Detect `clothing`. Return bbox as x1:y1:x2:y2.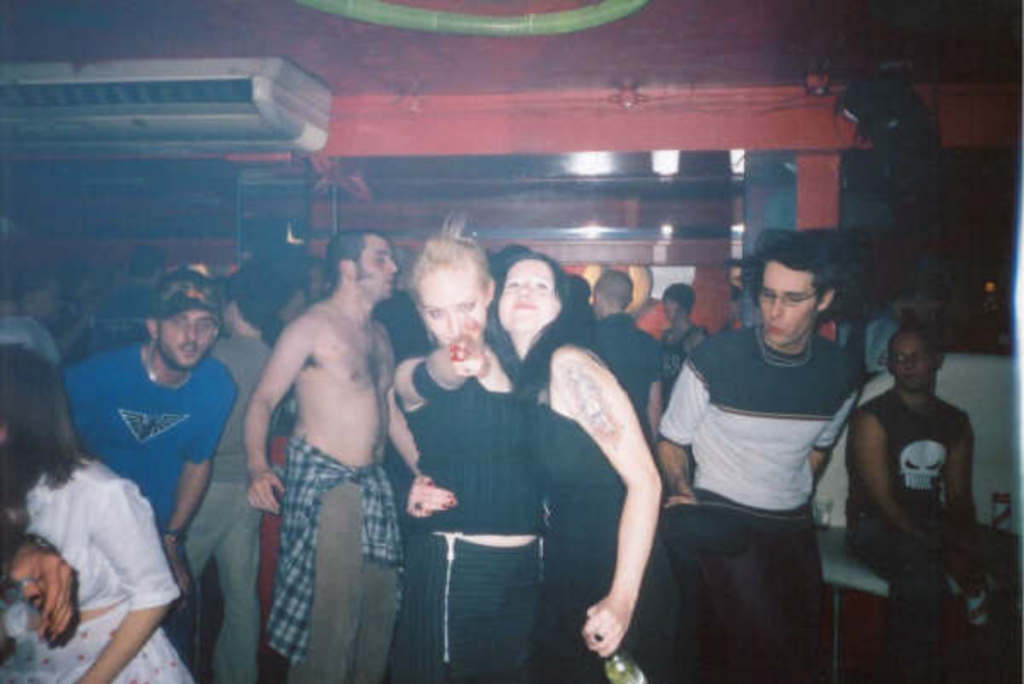
860:374:990:570.
